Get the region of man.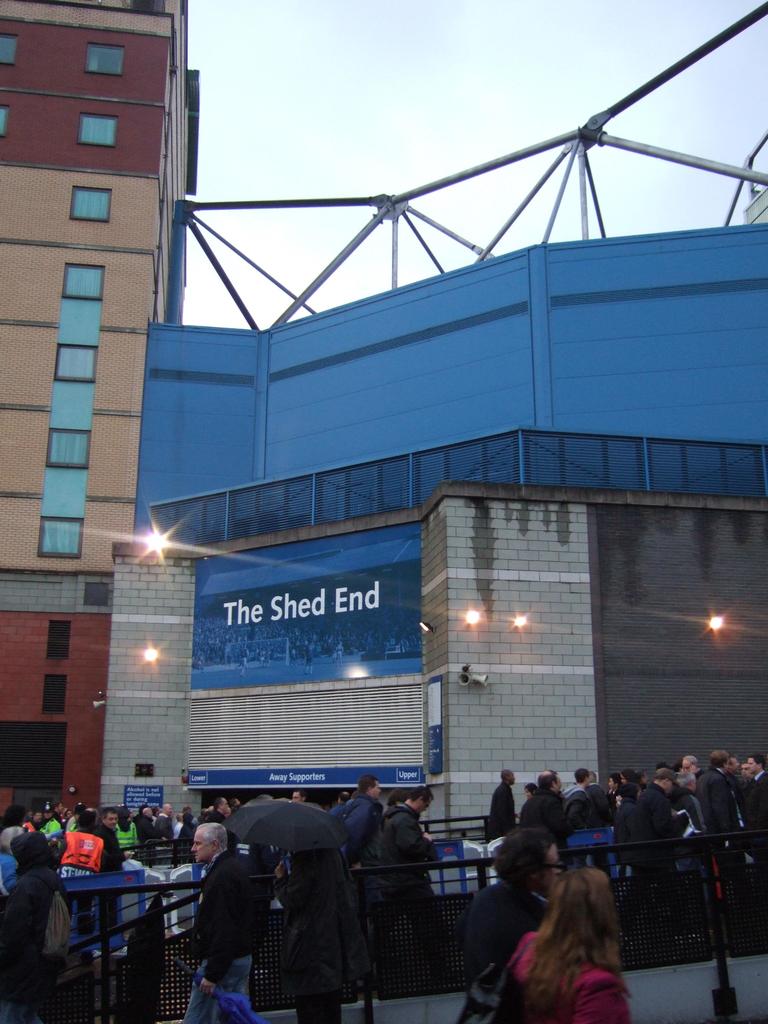
(154,804,175,865).
